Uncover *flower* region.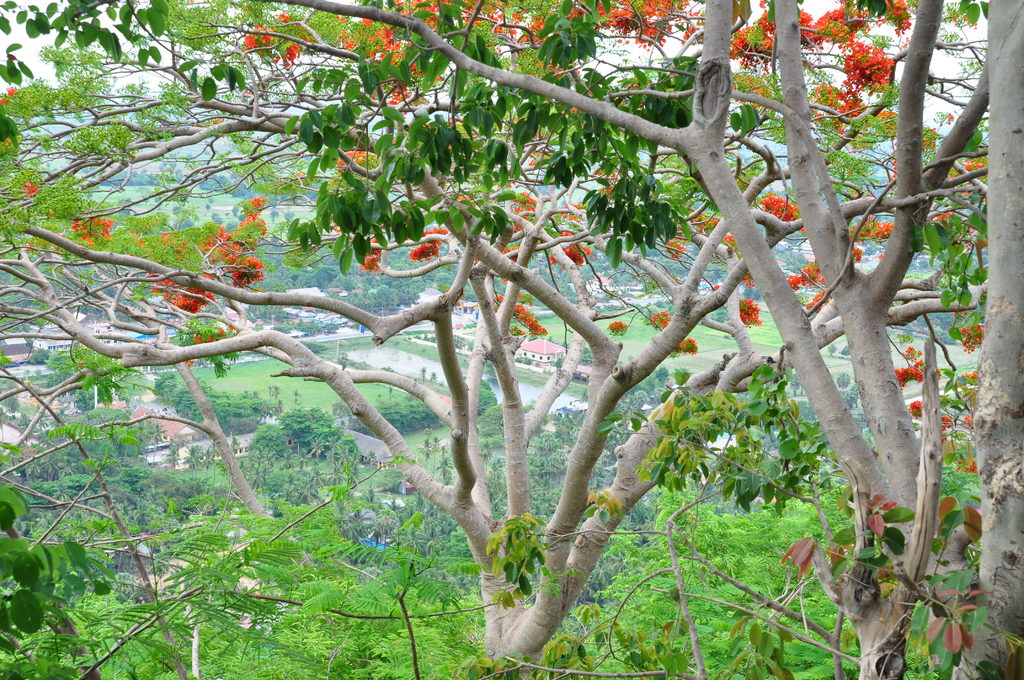
Uncovered: Rect(538, 322, 543, 326).
